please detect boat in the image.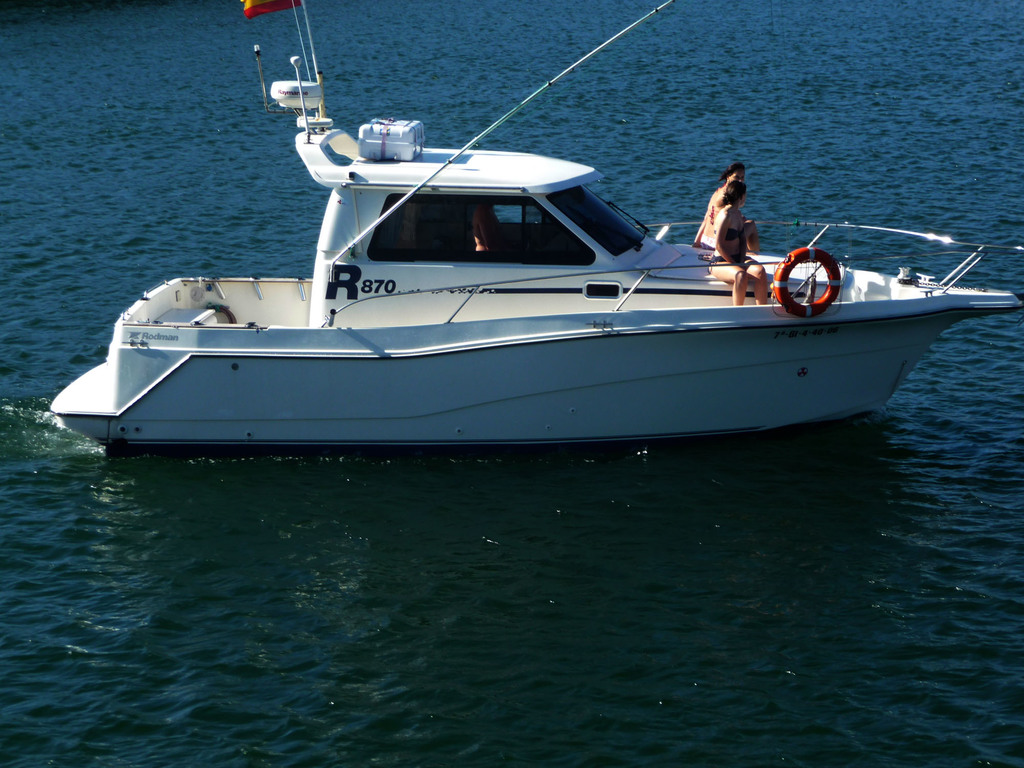
<box>49,0,1023,463</box>.
